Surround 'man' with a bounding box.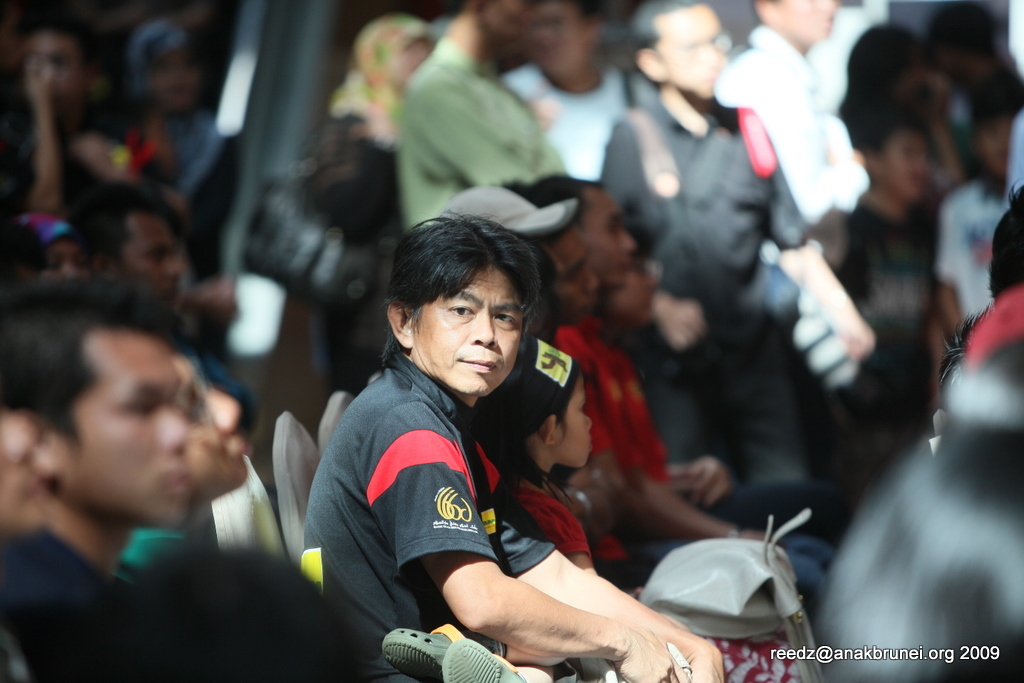
select_region(0, 276, 310, 658).
